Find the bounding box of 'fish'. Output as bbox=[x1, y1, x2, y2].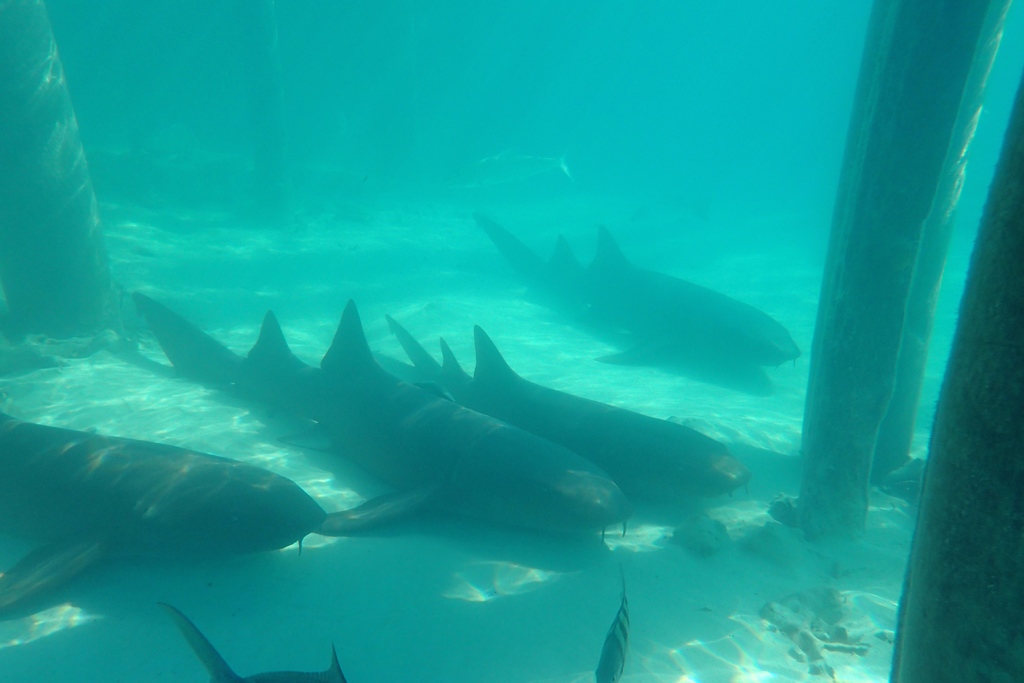
bbox=[0, 408, 332, 608].
